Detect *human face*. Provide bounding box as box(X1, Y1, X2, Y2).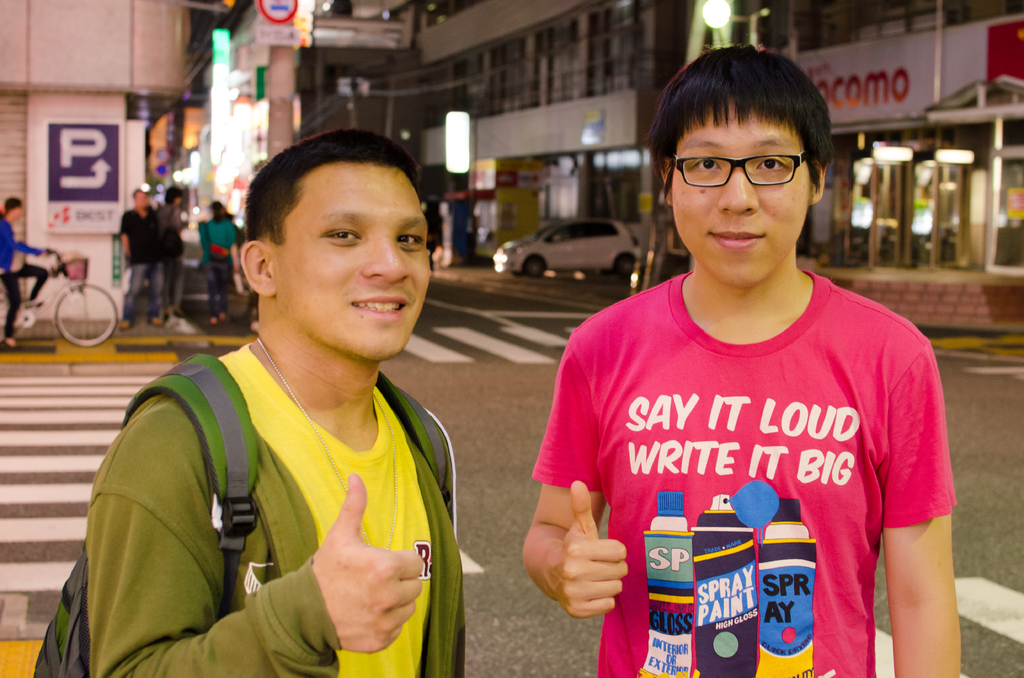
box(278, 165, 429, 360).
